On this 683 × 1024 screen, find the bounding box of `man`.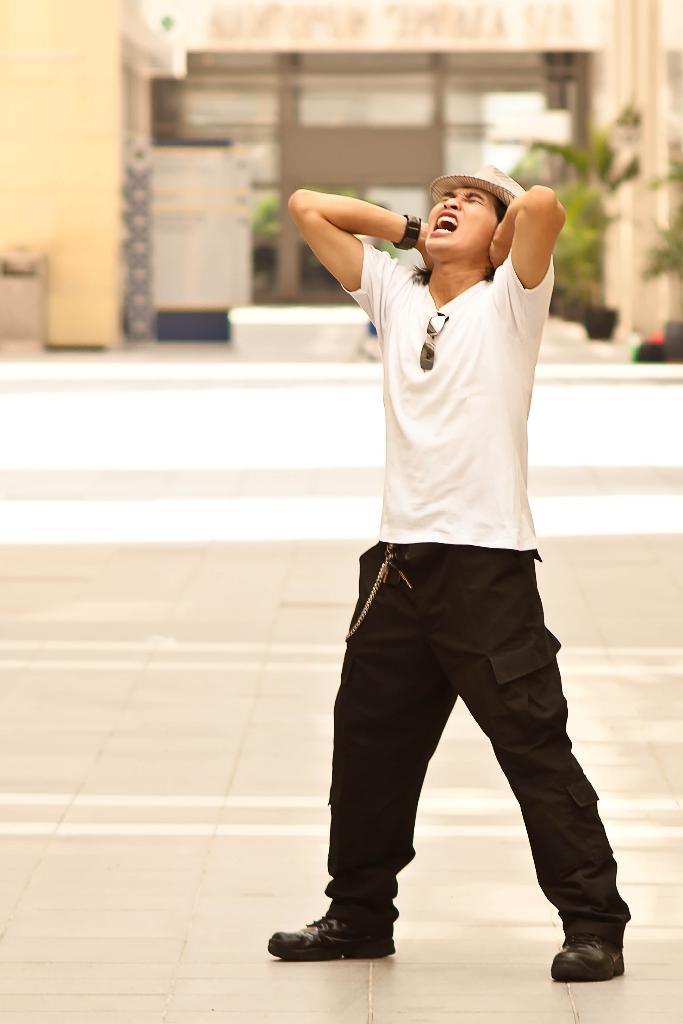
Bounding box: left=269, top=111, right=617, bottom=976.
